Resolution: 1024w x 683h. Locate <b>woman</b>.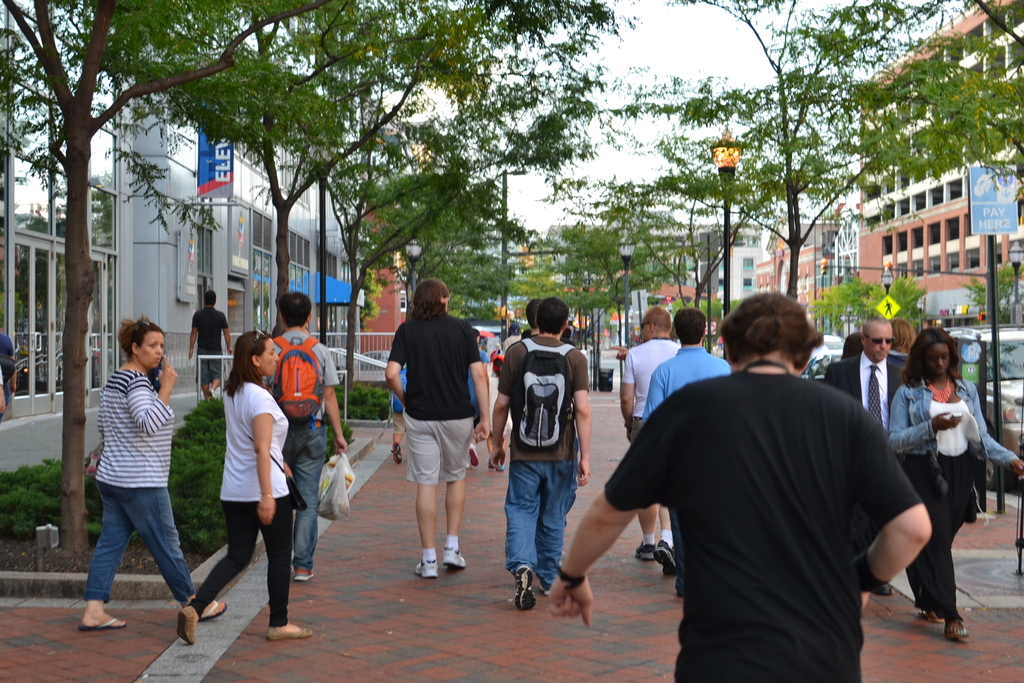
rect(79, 315, 227, 630).
